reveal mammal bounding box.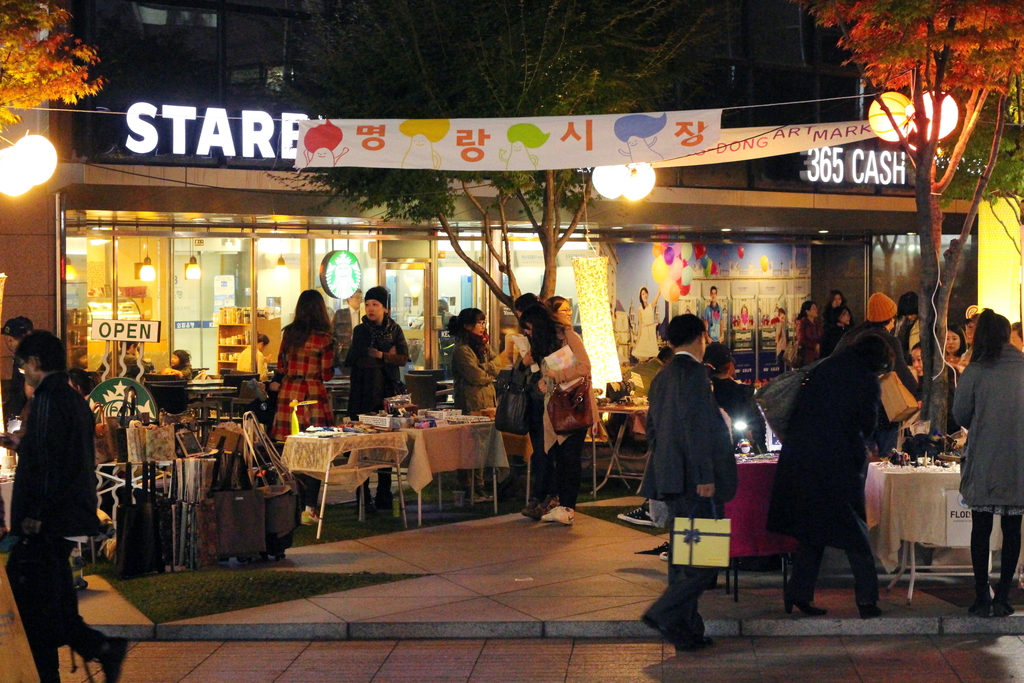
Revealed: crop(1011, 323, 1023, 350).
